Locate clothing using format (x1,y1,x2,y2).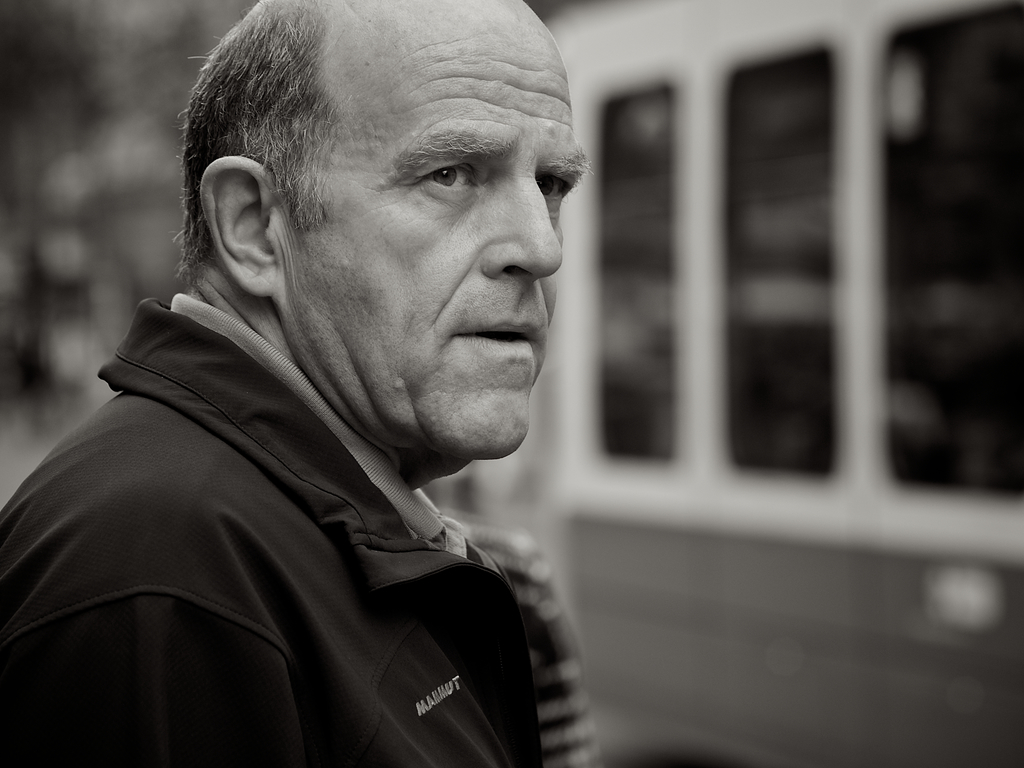
(0,295,607,767).
